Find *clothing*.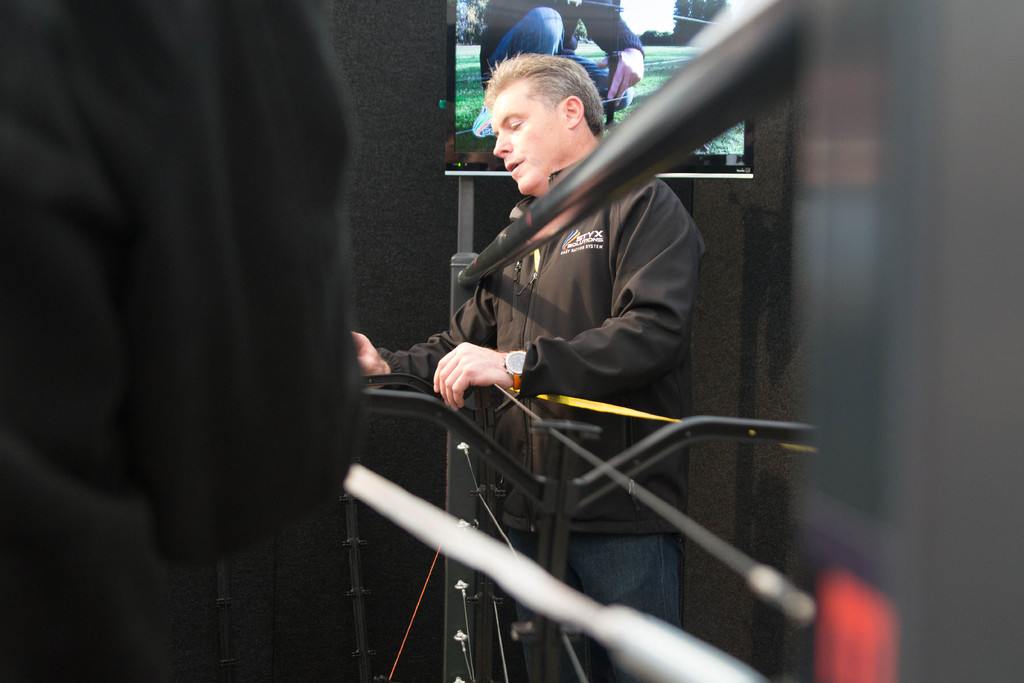
bbox=[0, 0, 372, 682].
